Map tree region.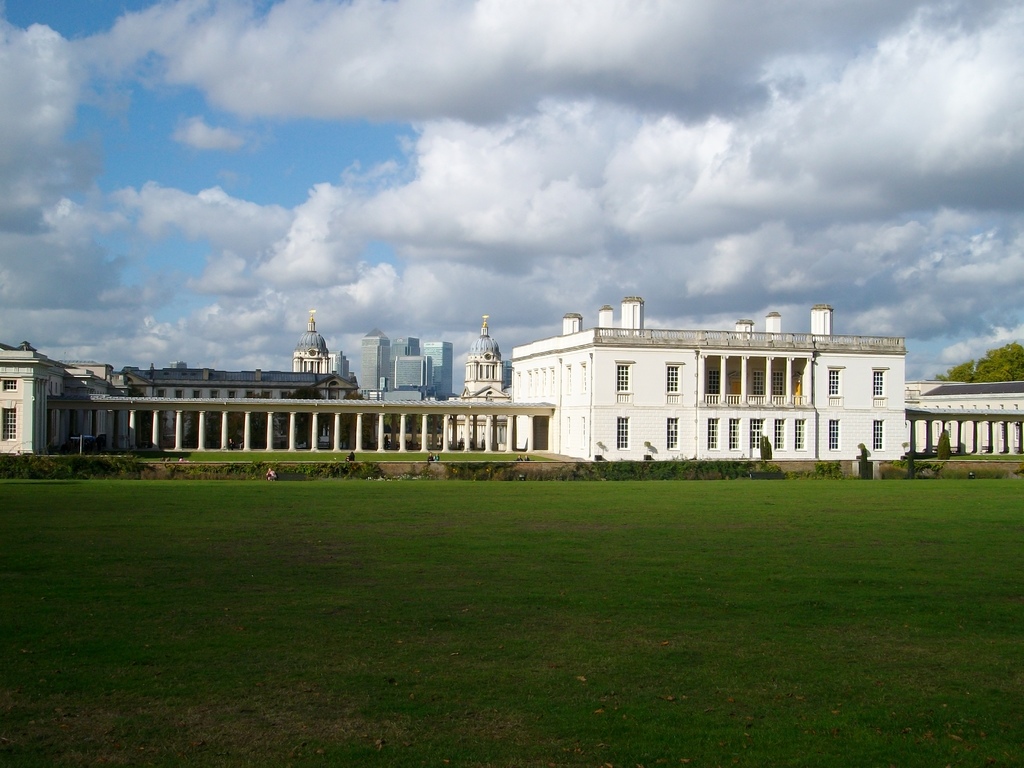
Mapped to x1=189, y1=410, x2=222, y2=446.
